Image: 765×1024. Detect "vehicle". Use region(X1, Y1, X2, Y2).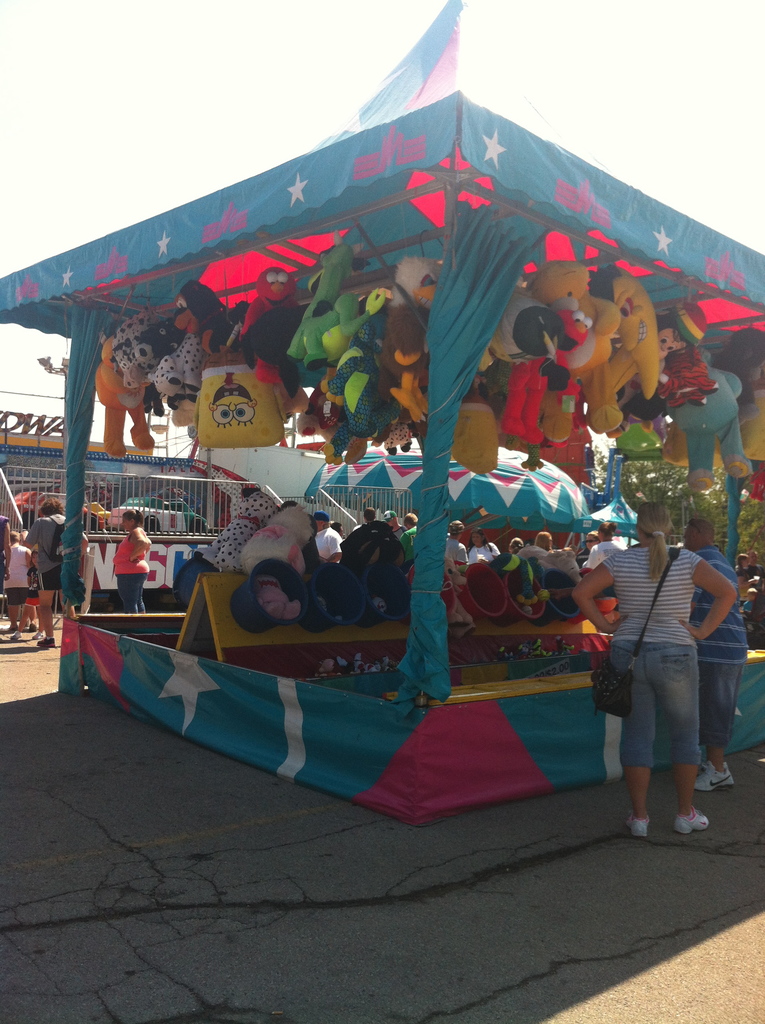
region(109, 495, 209, 533).
